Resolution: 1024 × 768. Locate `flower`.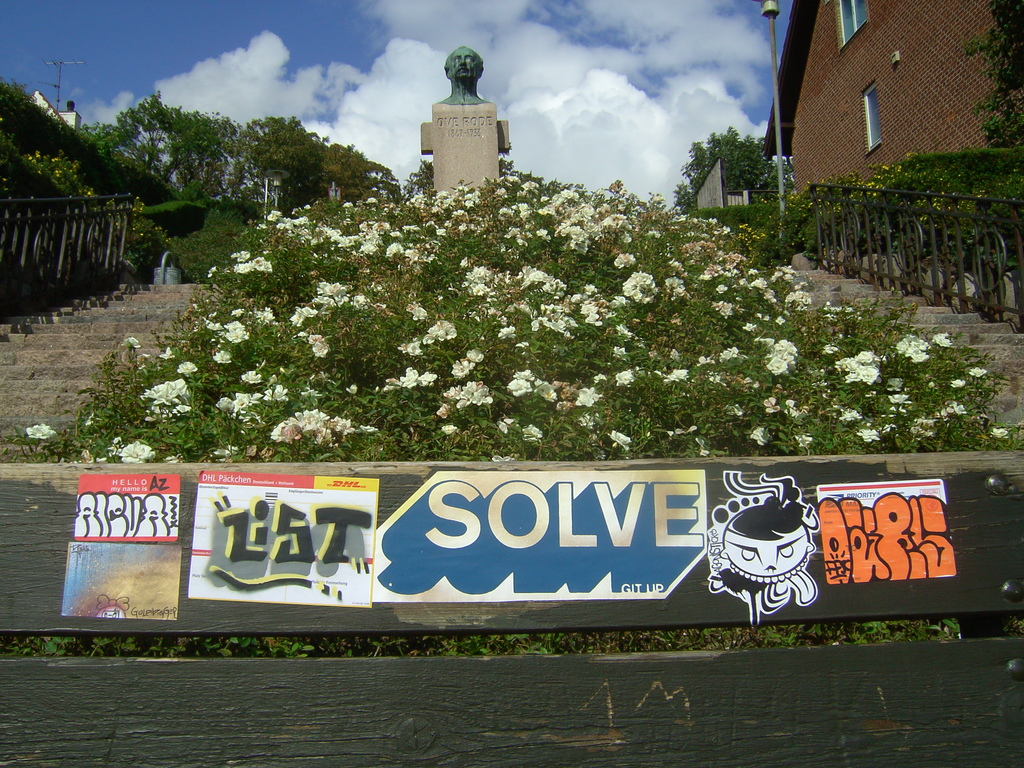
crop(241, 368, 269, 384).
